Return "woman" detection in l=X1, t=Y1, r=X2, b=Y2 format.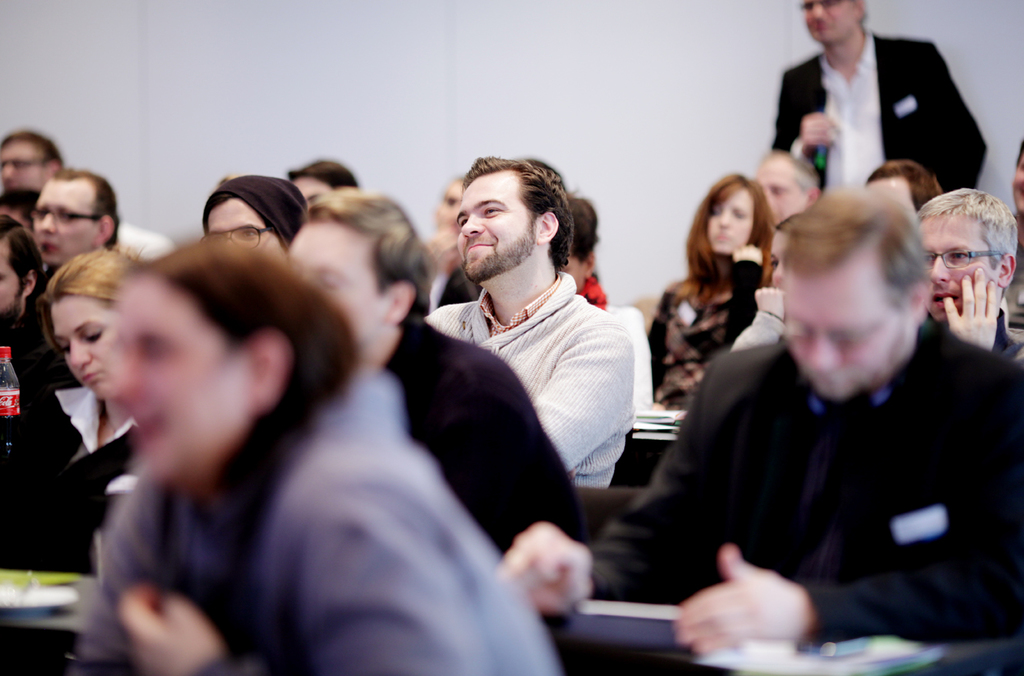
l=650, t=173, r=781, b=428.
